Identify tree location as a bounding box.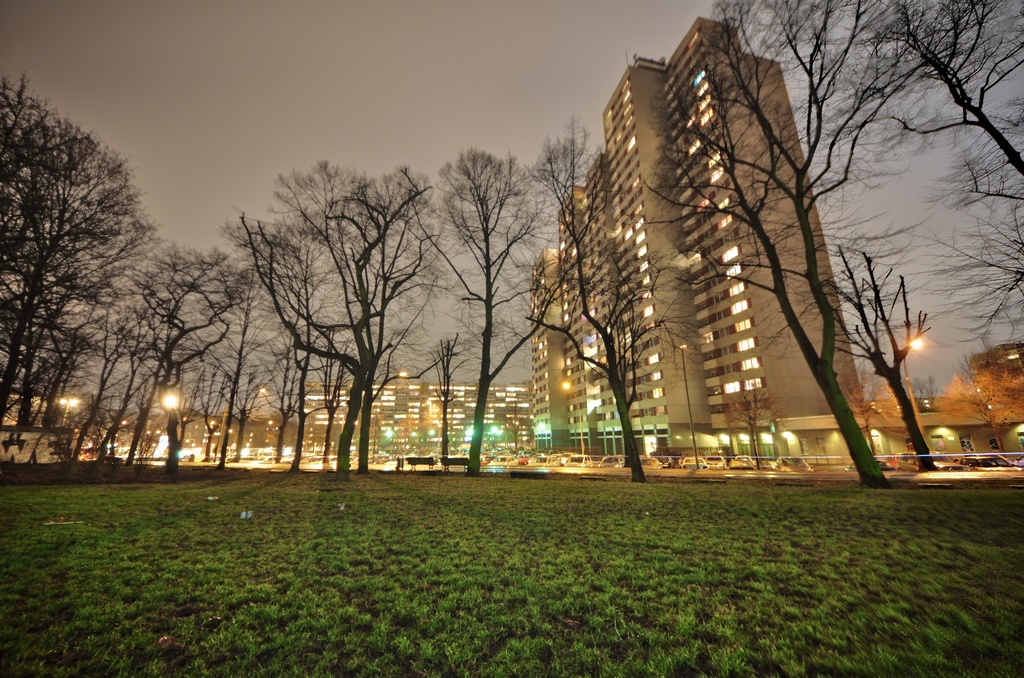
{"x1": 653, "y1": 0, "x2": 950, "y2": 483}.
